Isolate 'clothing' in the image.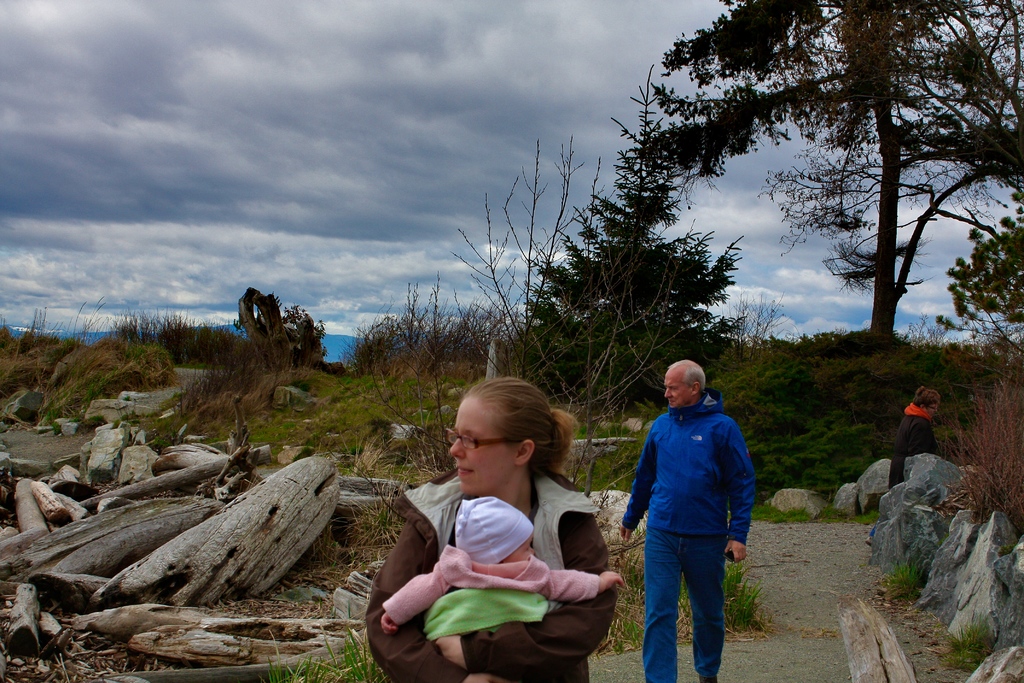
Isolated region: 879/399/941/495.
